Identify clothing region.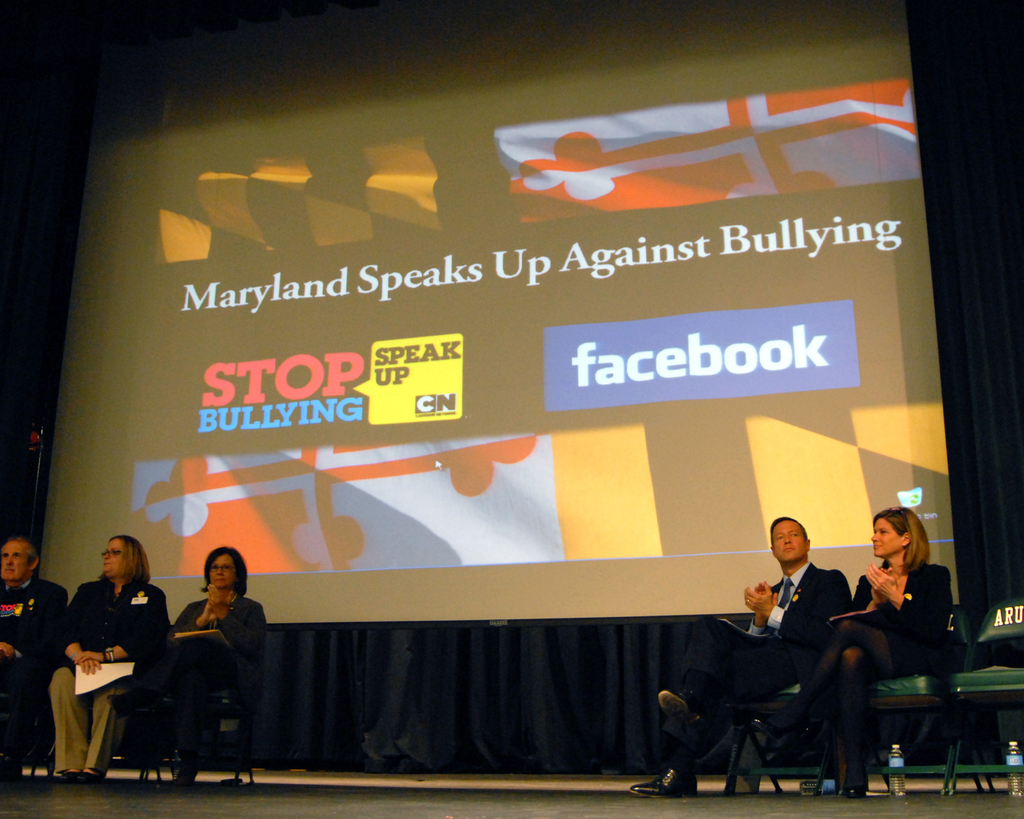
Region: bbox=(158, 592, 266, 783).
